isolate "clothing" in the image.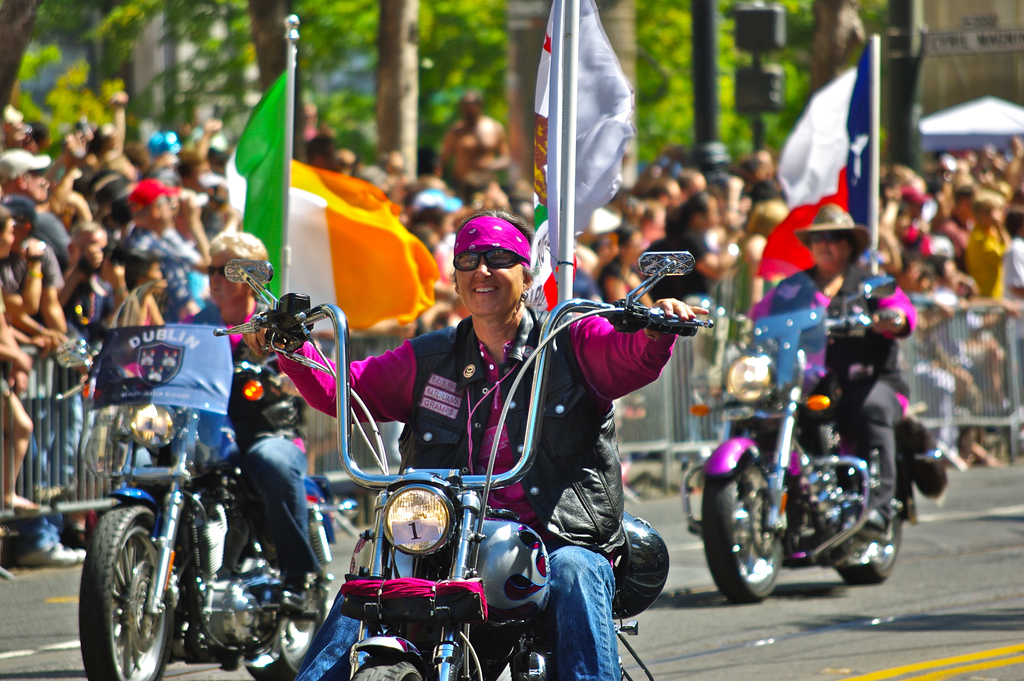
Isolated region: (x1=964, y1=224, x2=1010, y2=304).
